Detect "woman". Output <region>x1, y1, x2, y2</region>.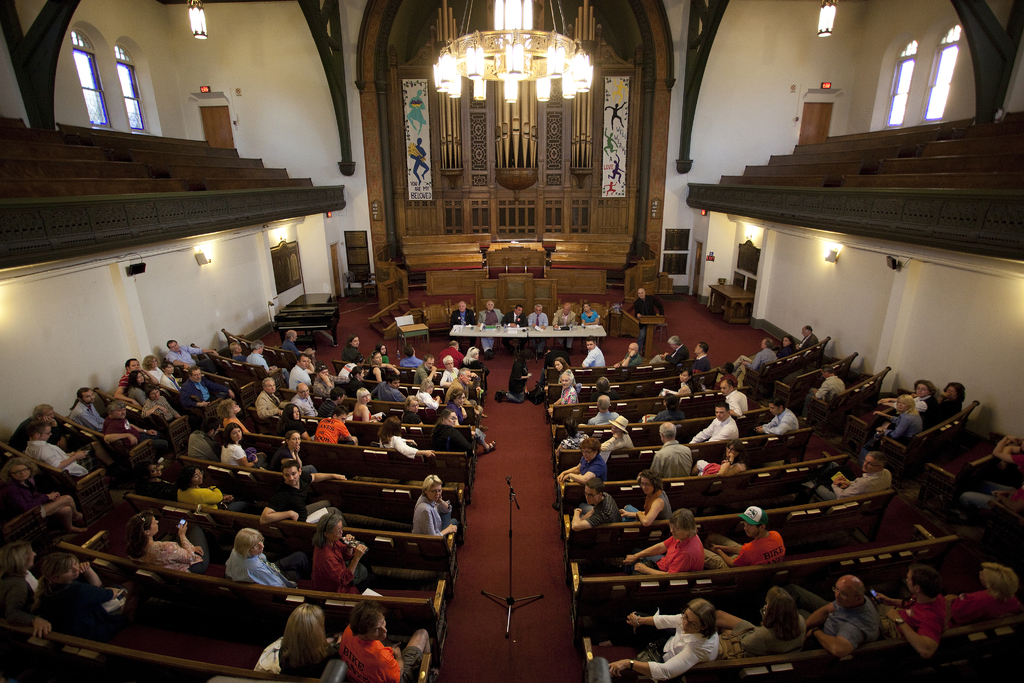
<region>373, 351, 395, 389</region>.
